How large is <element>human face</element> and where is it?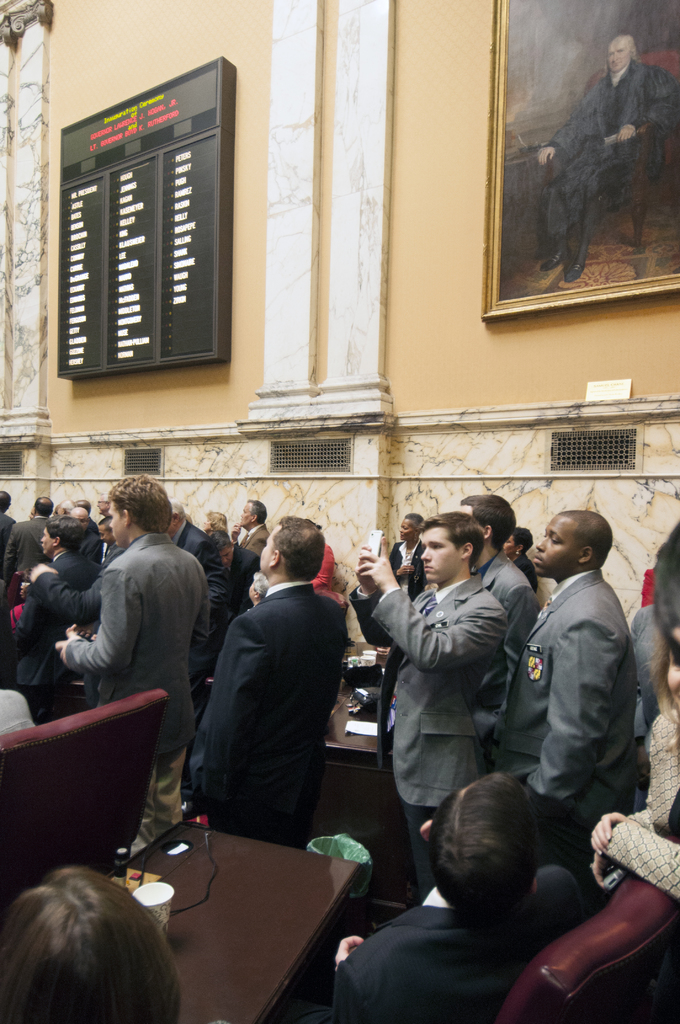
Bounding box: <bbox>527, 514, 576, 575</bbox>.
